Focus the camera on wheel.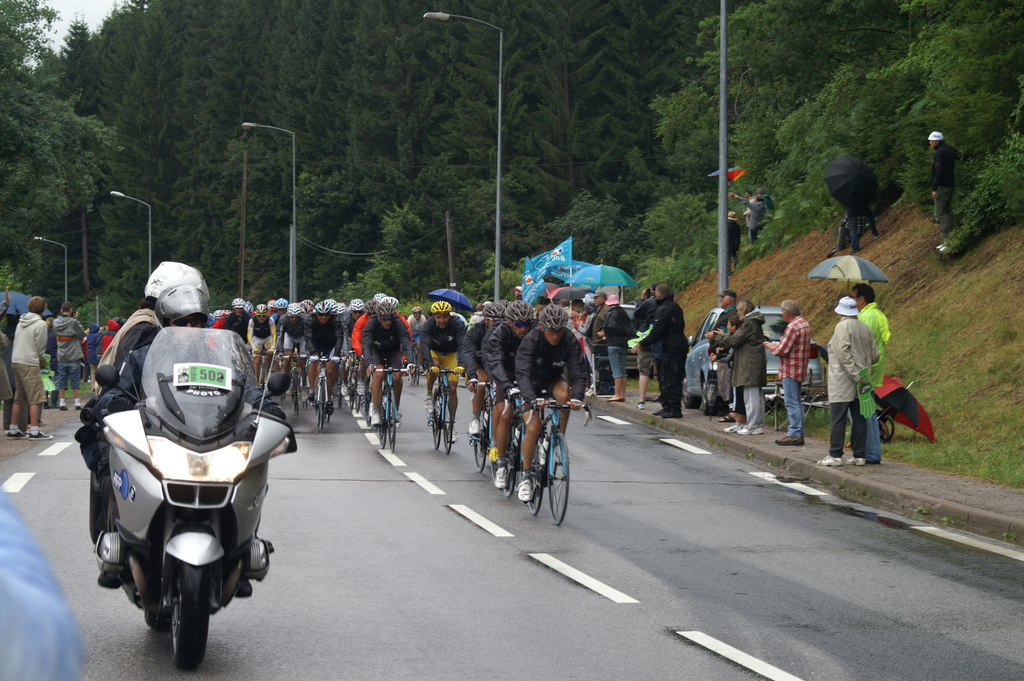
Focus region: <box>319,379,322,431</box>.
